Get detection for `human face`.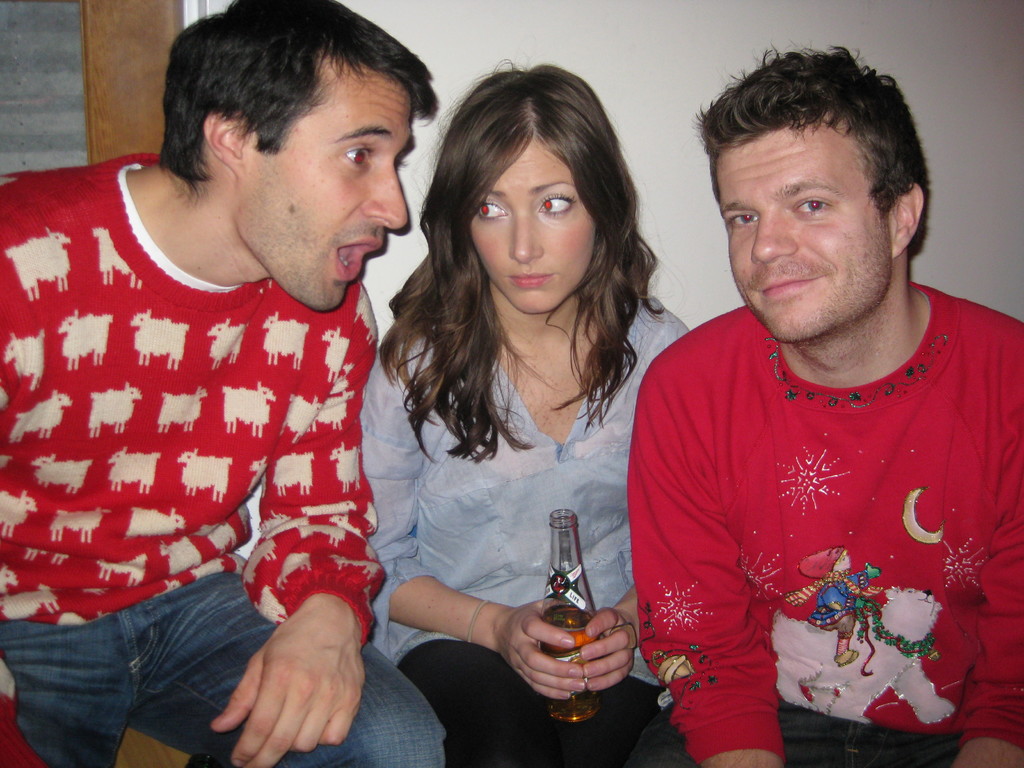
Detection: crop(465, 140, 596, 317).
